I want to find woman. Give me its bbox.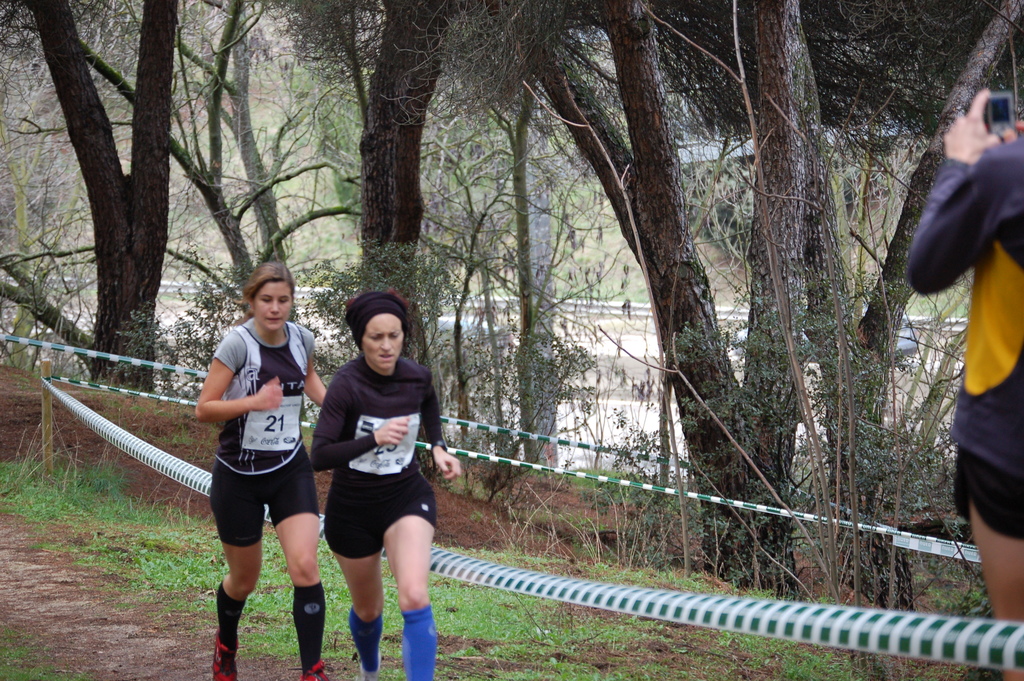
box=[300, 293, 452, 680].
